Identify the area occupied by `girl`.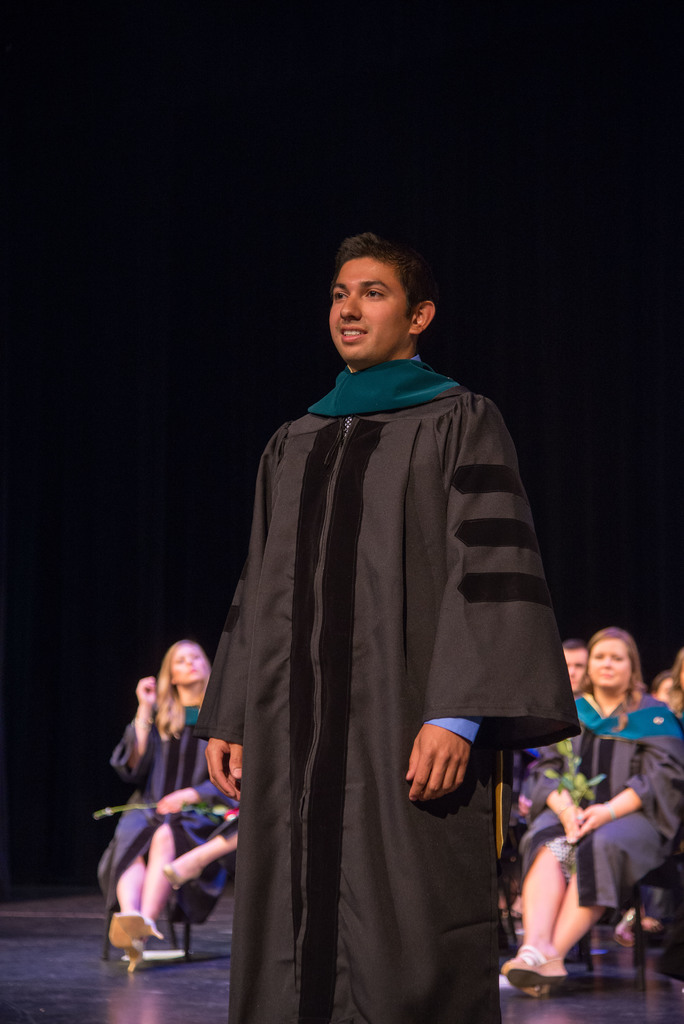
Area: <region>96, 639, 246, 980</region>.
